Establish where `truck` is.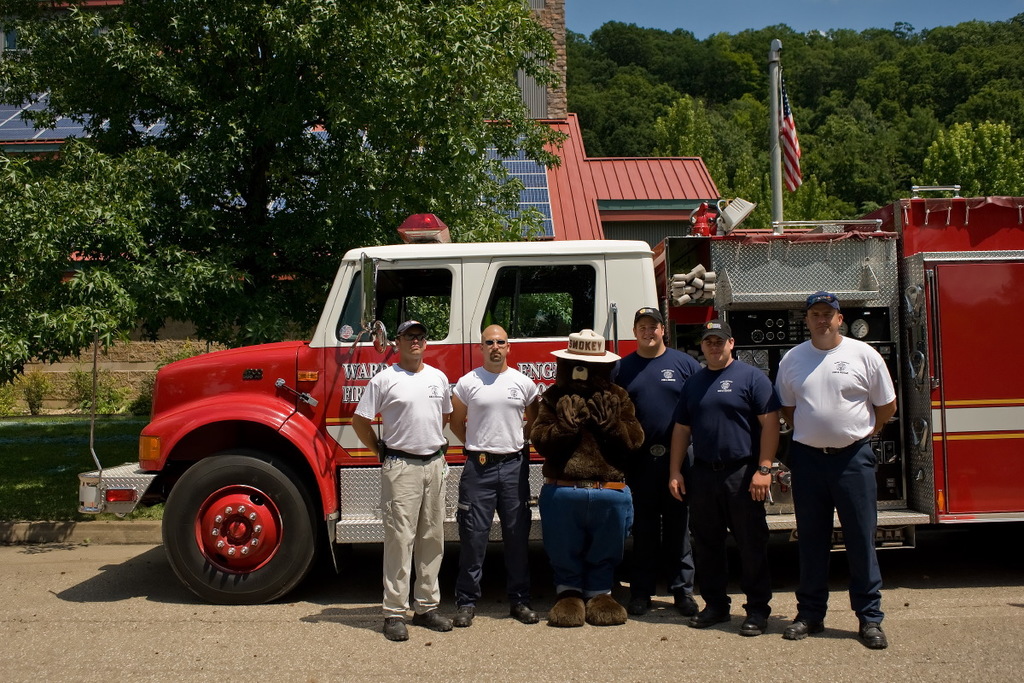
Established at 68 208 1023 609.
